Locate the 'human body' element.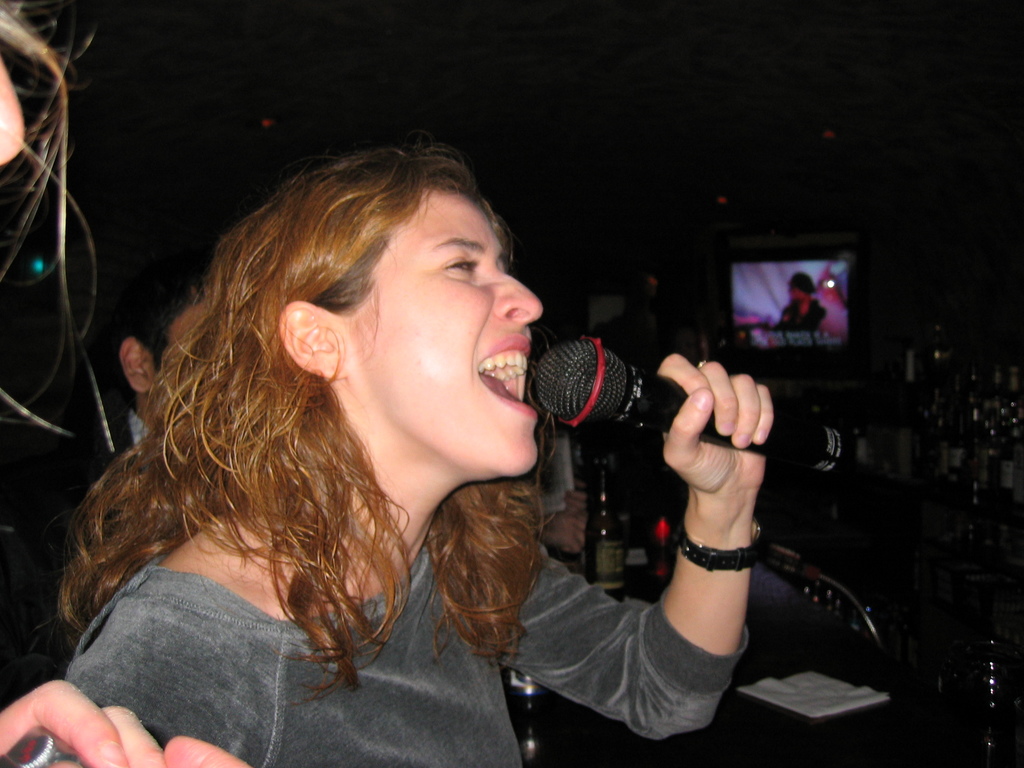
Element bbox: select_region(776, 266, 824, 337).
